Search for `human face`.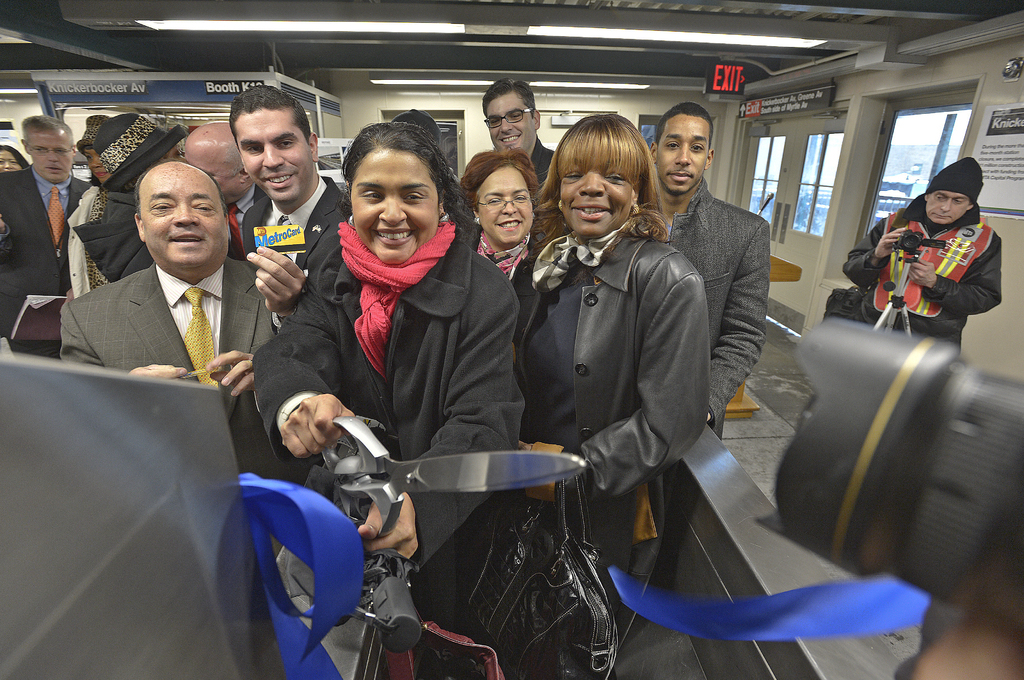
Found at BBox(559, 166, 632, 237).
